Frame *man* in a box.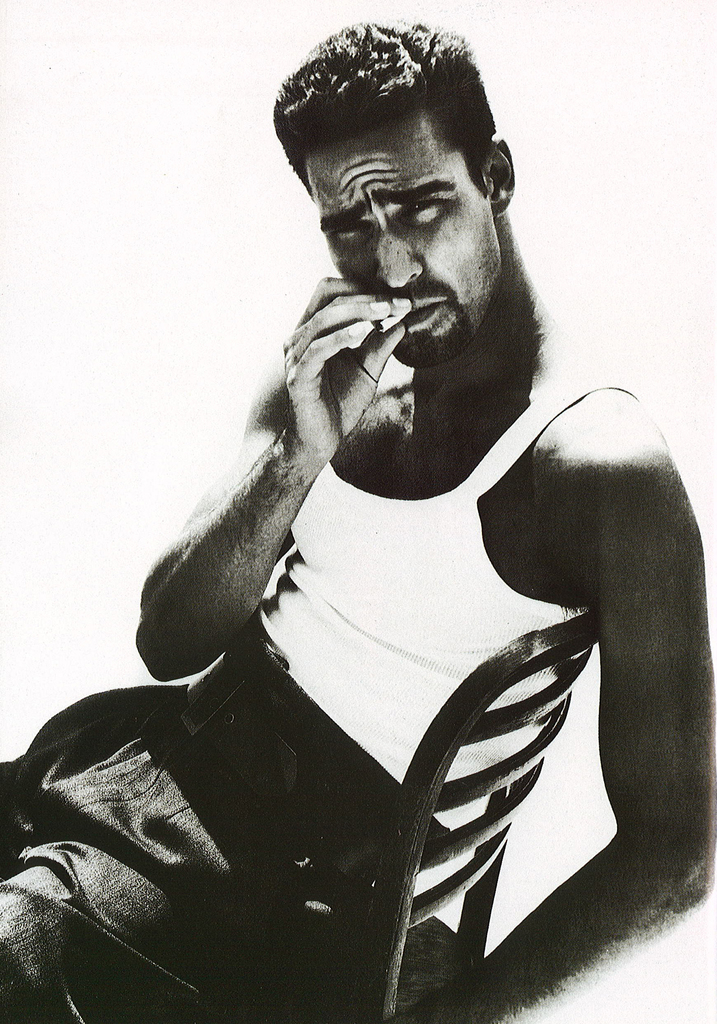
x1=54, y1=42, x2=664, y2=988.
